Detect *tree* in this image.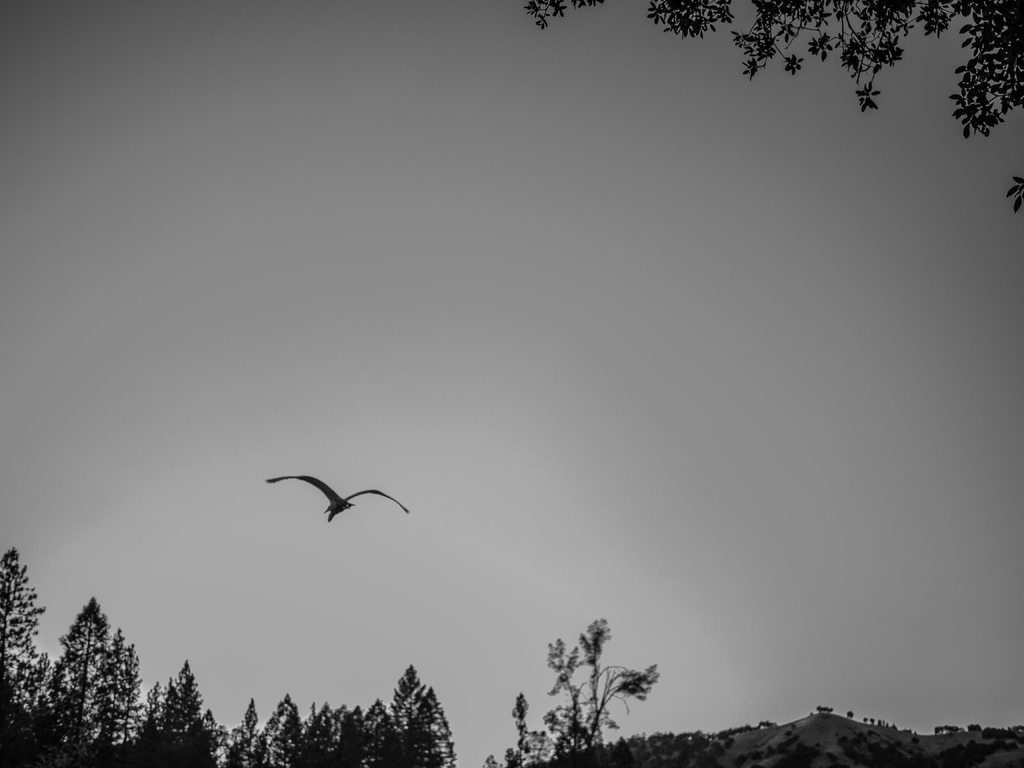
Detection: [x1=521, y1=0, x2=1023, y2=213].
